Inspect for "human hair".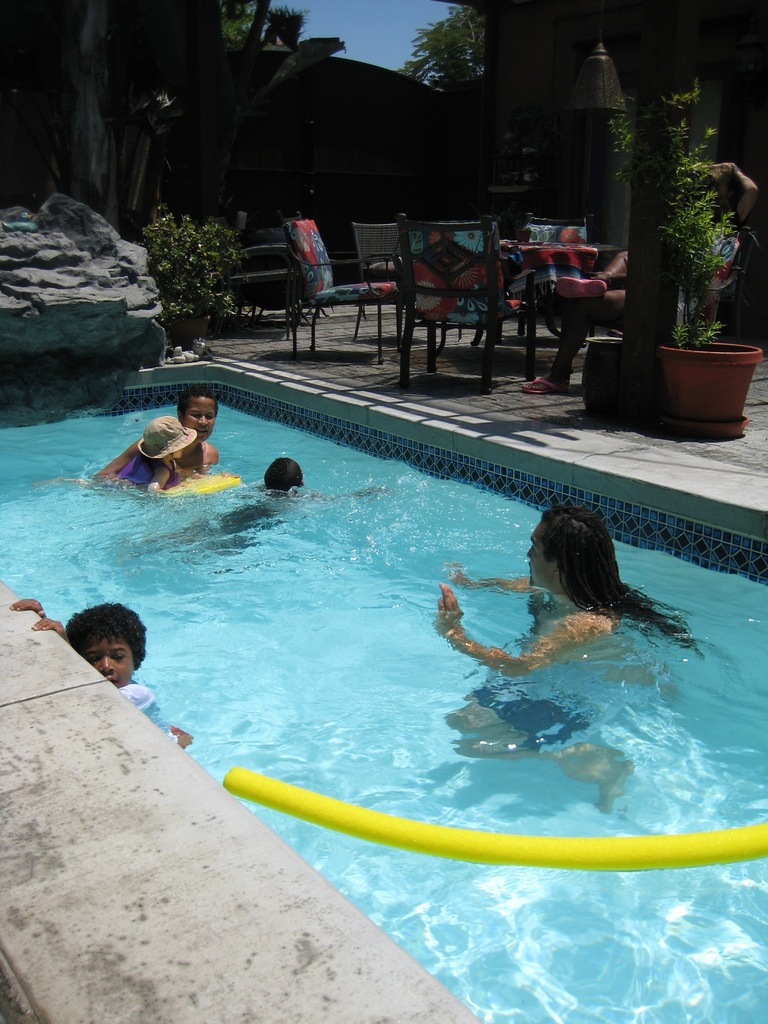
Inspection: bbox(538, 504, 706, 660).
